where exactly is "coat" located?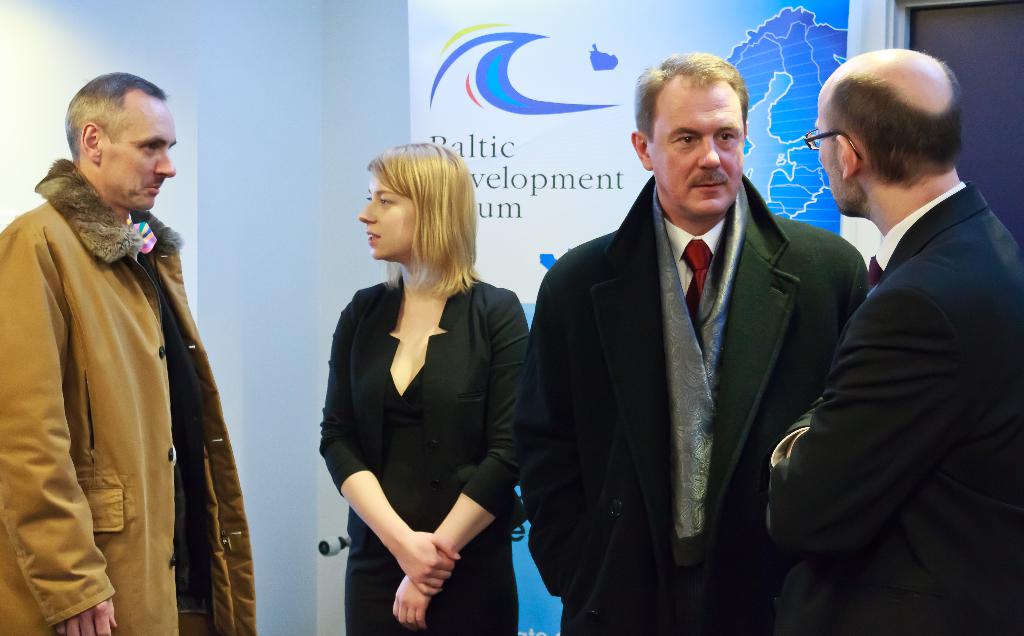
Its bounding box is {"left": 14, "top": 136, "right": 241, "bottom": 617}.
